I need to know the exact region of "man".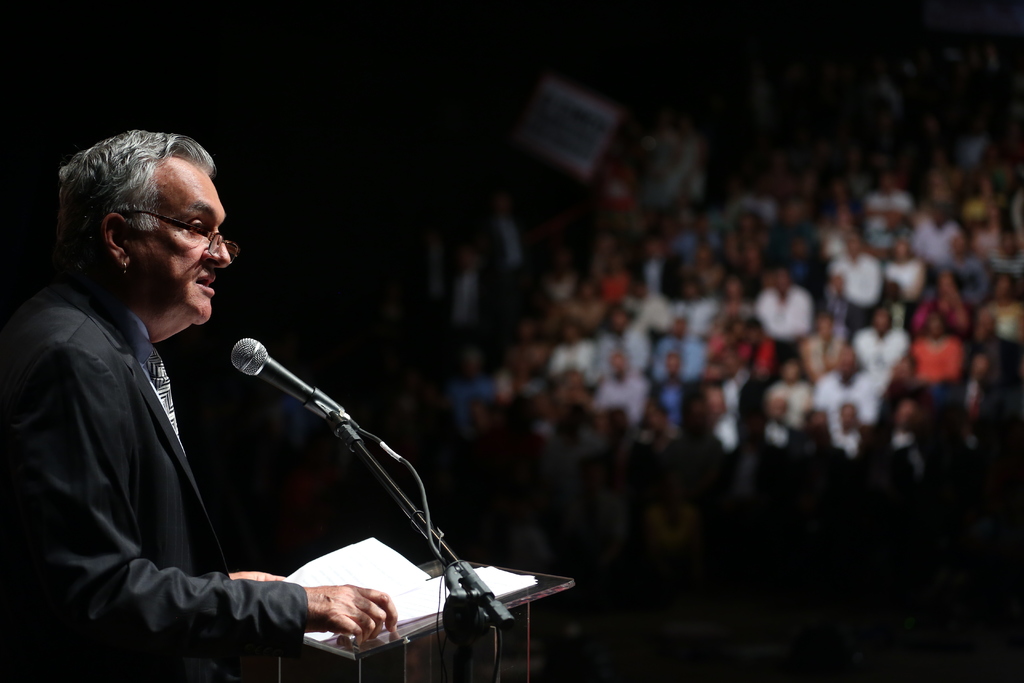
Region: pyautogui.locateOnScreen(51, 115, 469, 661).
